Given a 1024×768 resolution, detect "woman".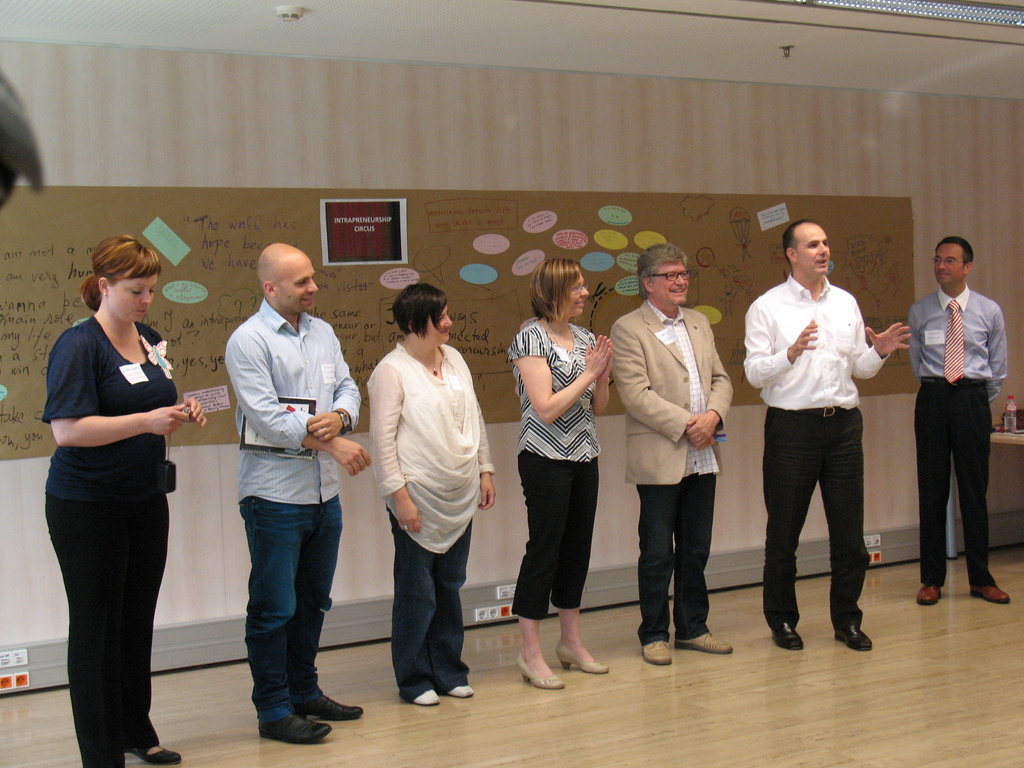
(x1=21, y1=225, x2=197, y2=755).
